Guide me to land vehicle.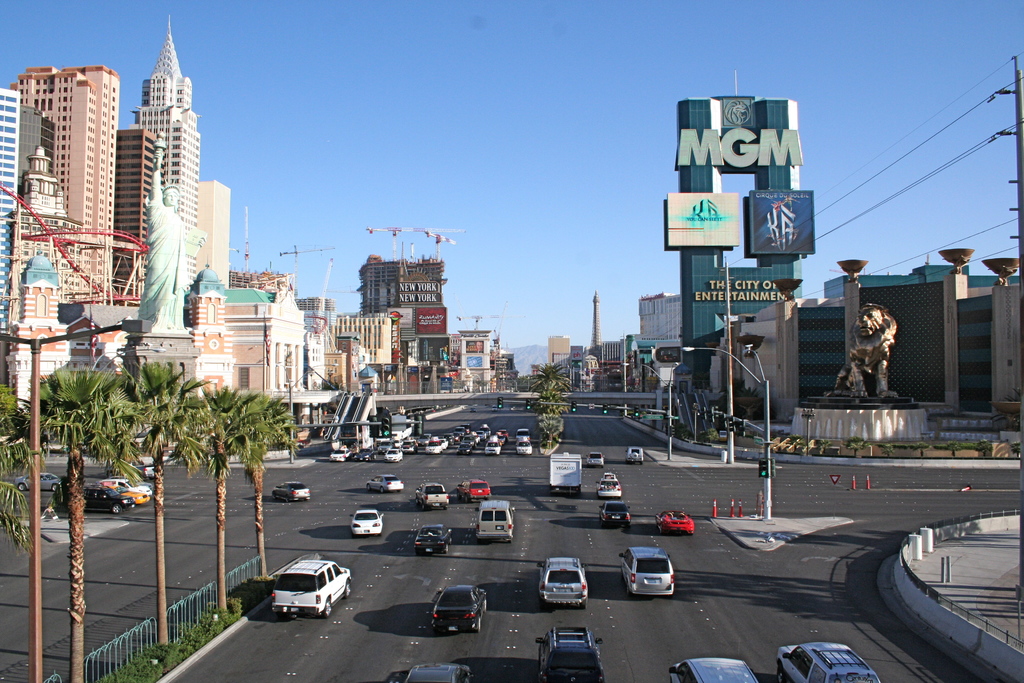
Guidance: [x1=658, y1=506, x2=691, y2=531].
